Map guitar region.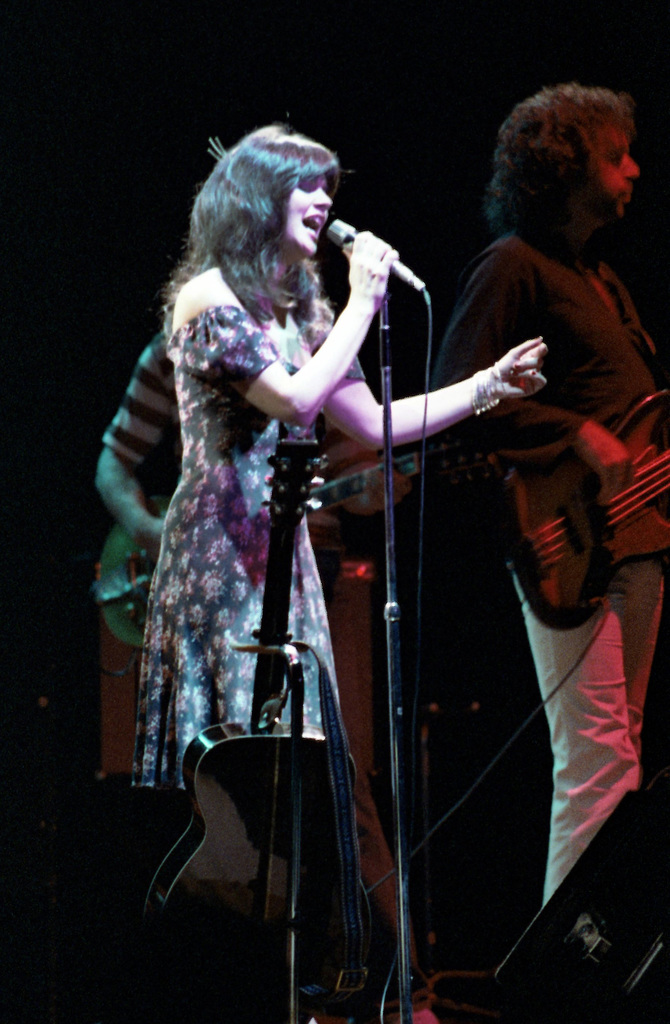
Mapped to <bbox>109, 435, 458, 1009</bbox>.
